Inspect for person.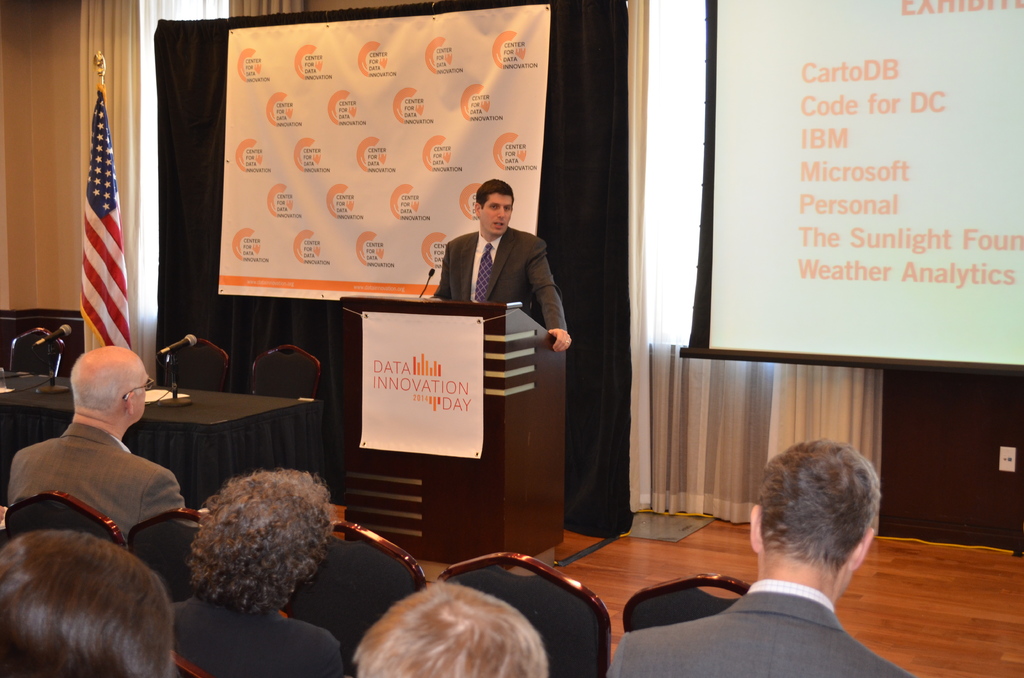
Inspection: Rect(351, 580, 547, 677).
